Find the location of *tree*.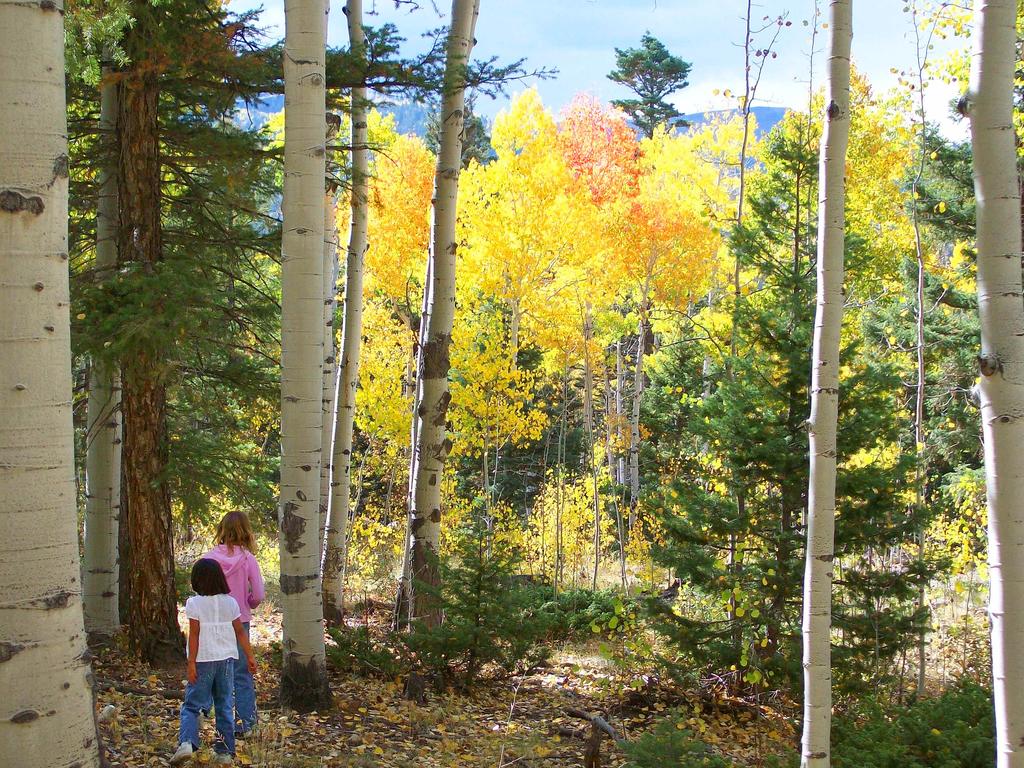
Location: pyautogui.locateOnScreen(957, 0, 1023, 767).
